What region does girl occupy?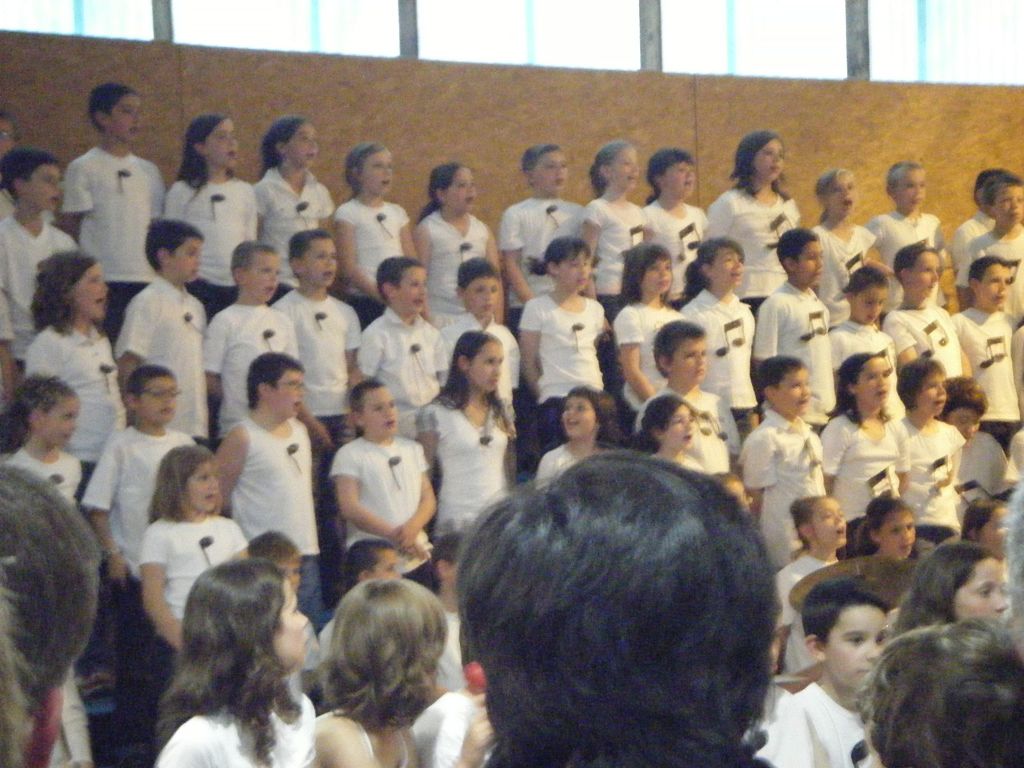
304 570 501 767.
